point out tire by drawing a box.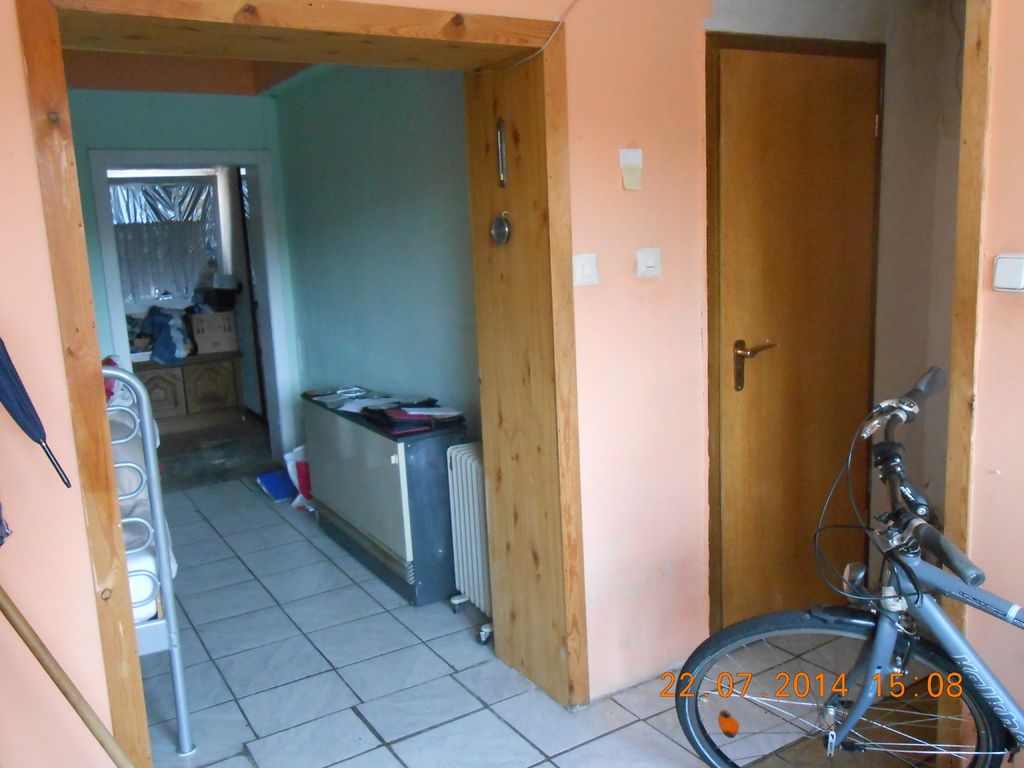
(477, 634, 492, 646).
